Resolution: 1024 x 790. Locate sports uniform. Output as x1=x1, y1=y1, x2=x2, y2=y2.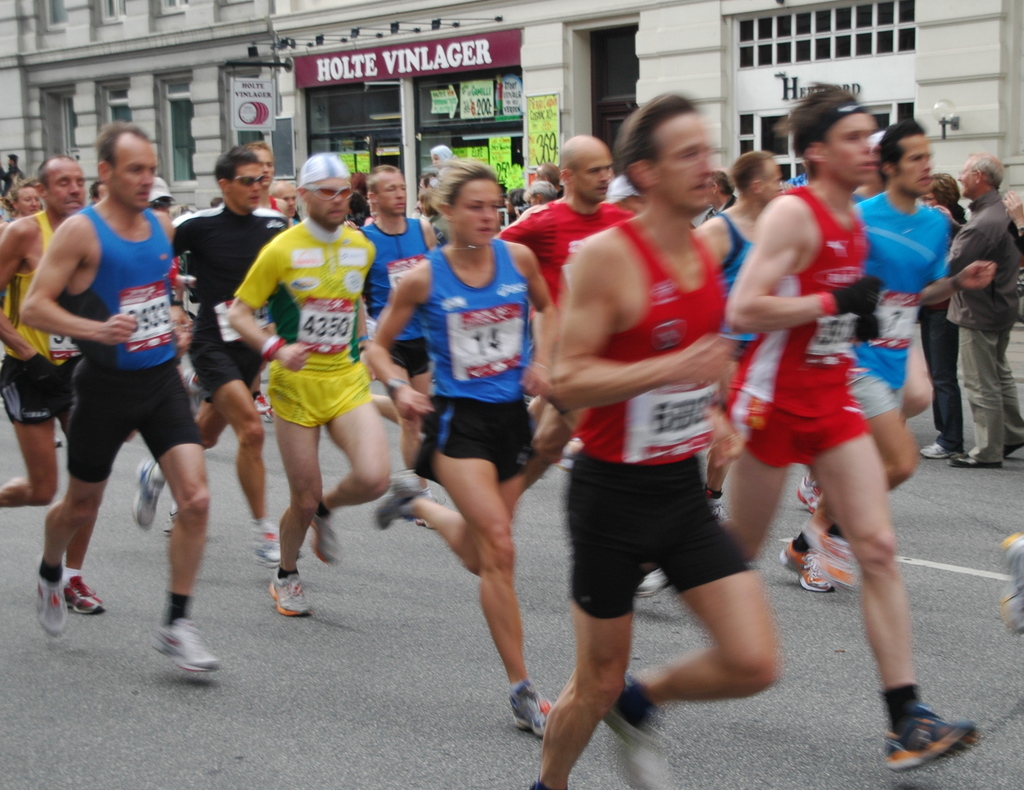
x1=429, y1=230, x2=527, y2=484.
